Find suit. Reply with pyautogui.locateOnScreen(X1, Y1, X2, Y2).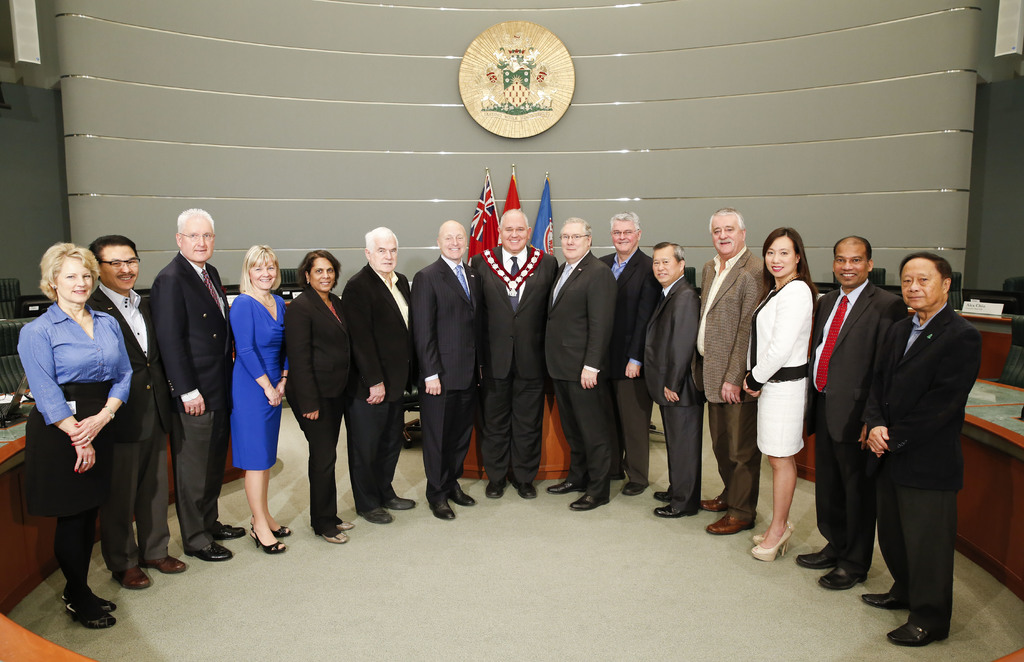
pyautogui.locateOnScreen(638, 271, 703, 514).
